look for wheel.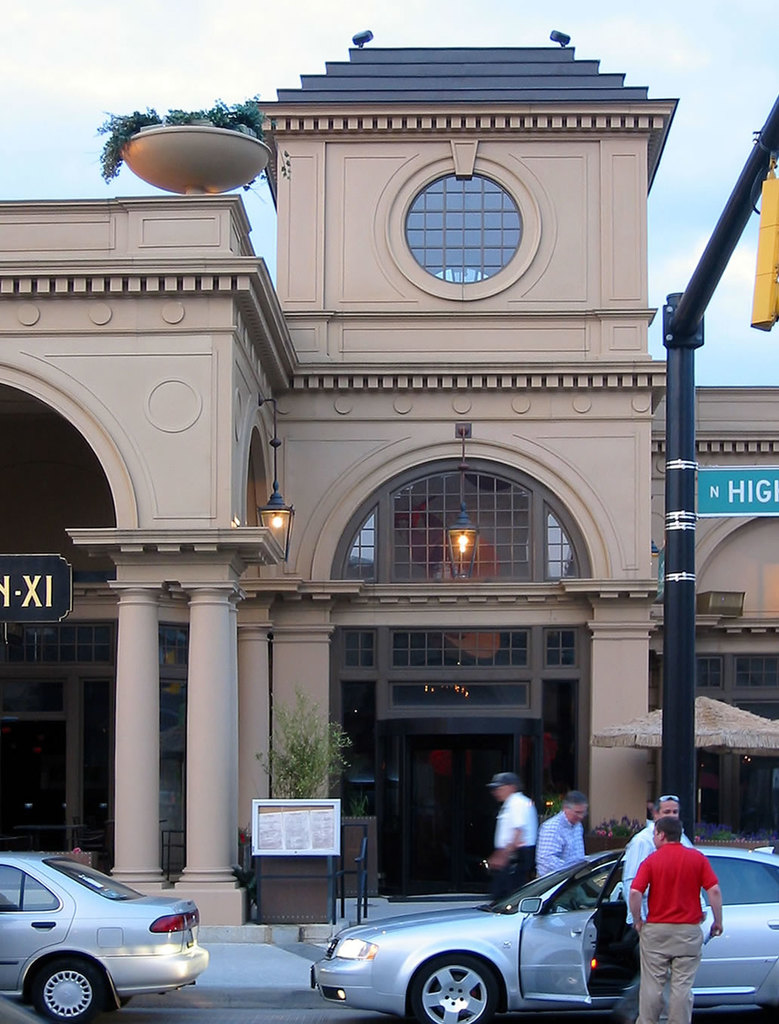
Found: <region>411, 958, 500, 1023</region>.
